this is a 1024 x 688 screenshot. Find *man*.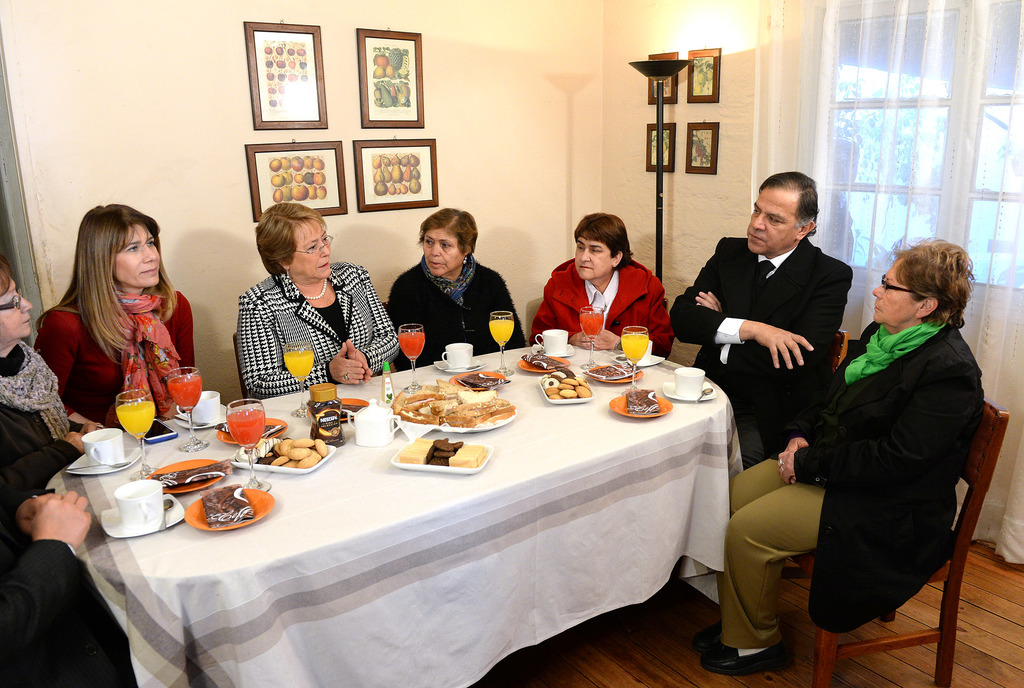
Bounding box: box=[672, 165, 863, 461].
